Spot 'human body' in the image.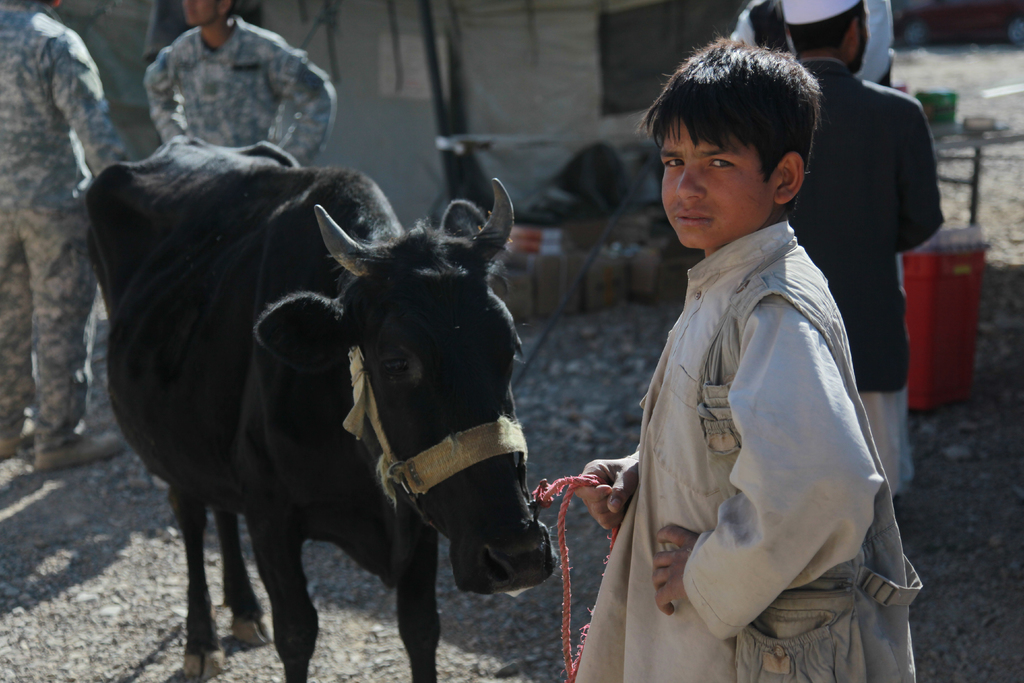
'human body' found at x1=584, y1=49, x2=926, y2=682.
